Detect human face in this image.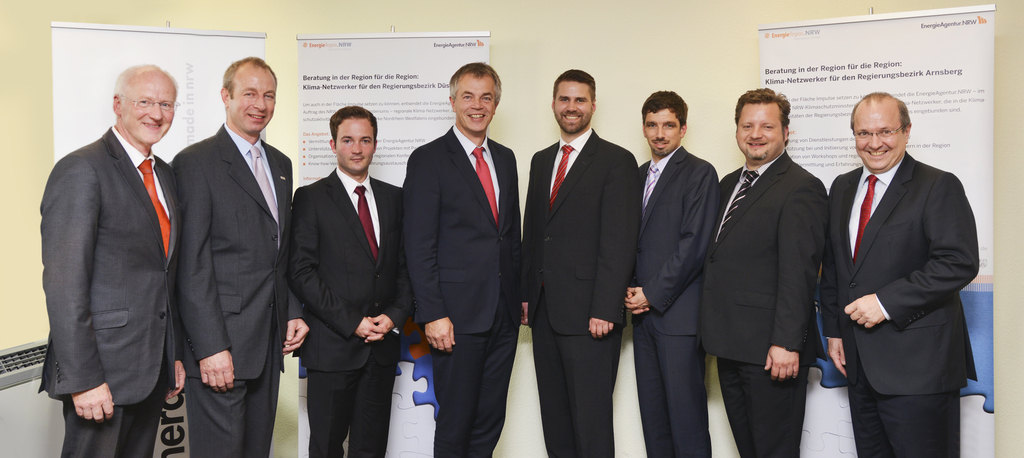
Detection: bbox=[230, 65, 276, 133].
